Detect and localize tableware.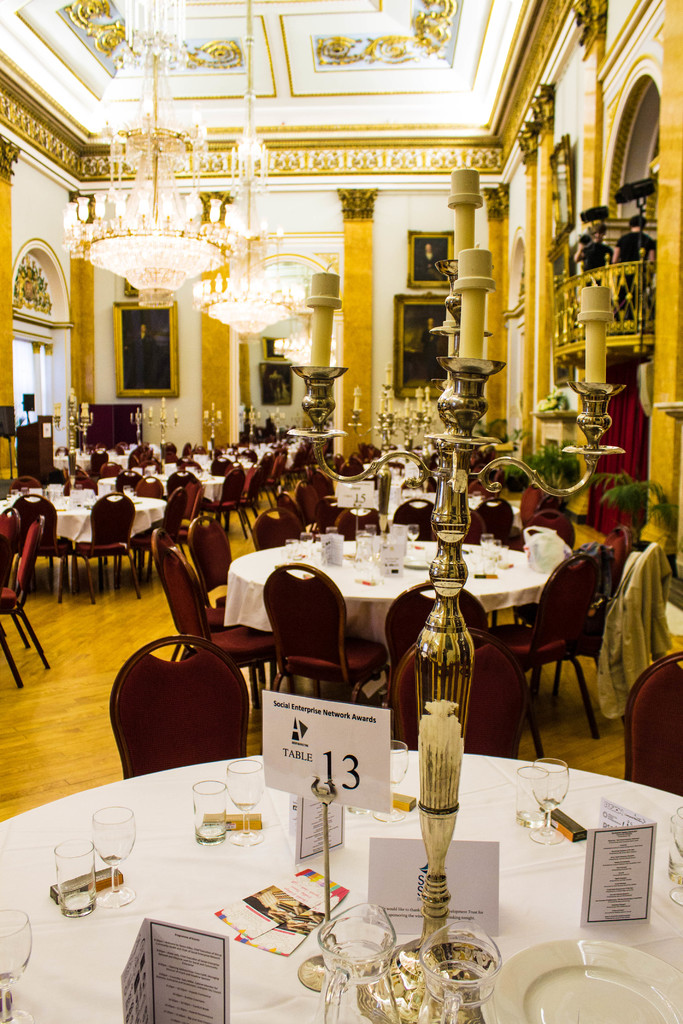
Localized at box(667, 810, 682, 883).
